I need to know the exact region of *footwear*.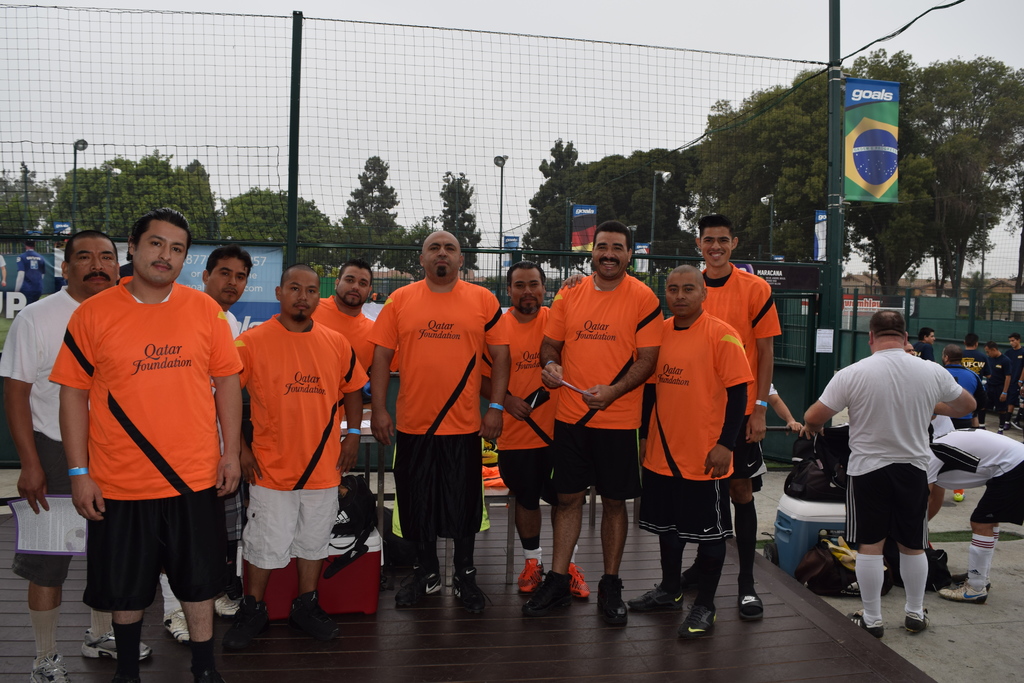
Region: detection(215, 598, 236, 625).
